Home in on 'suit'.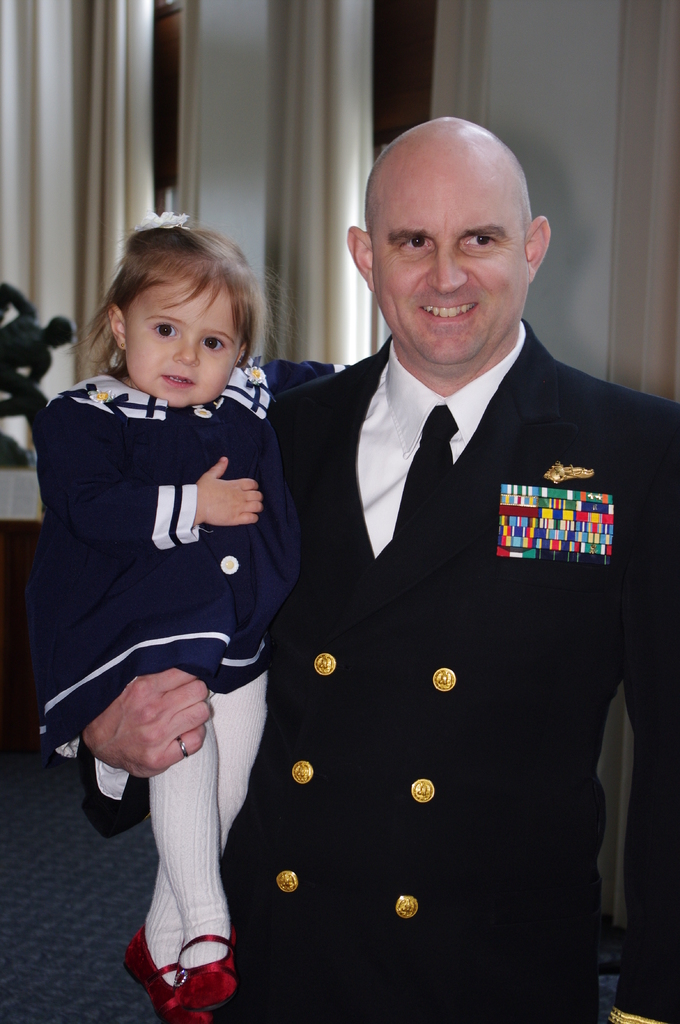
Homed in at bbox(82, 323, 679, 1023).
